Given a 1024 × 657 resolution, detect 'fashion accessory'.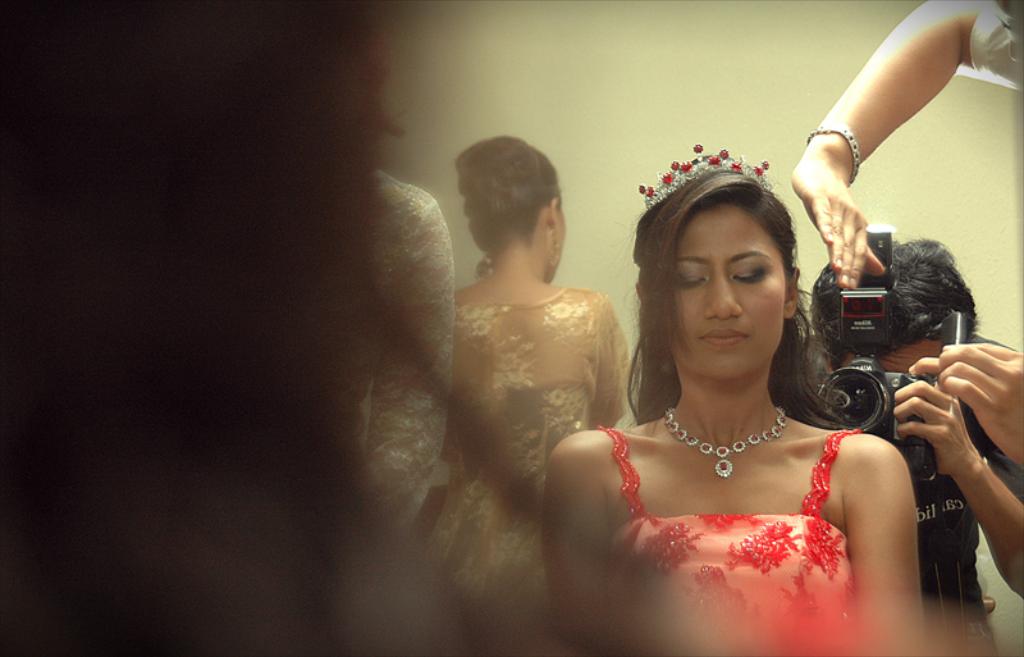
rect(637, 145, 771, 213).
